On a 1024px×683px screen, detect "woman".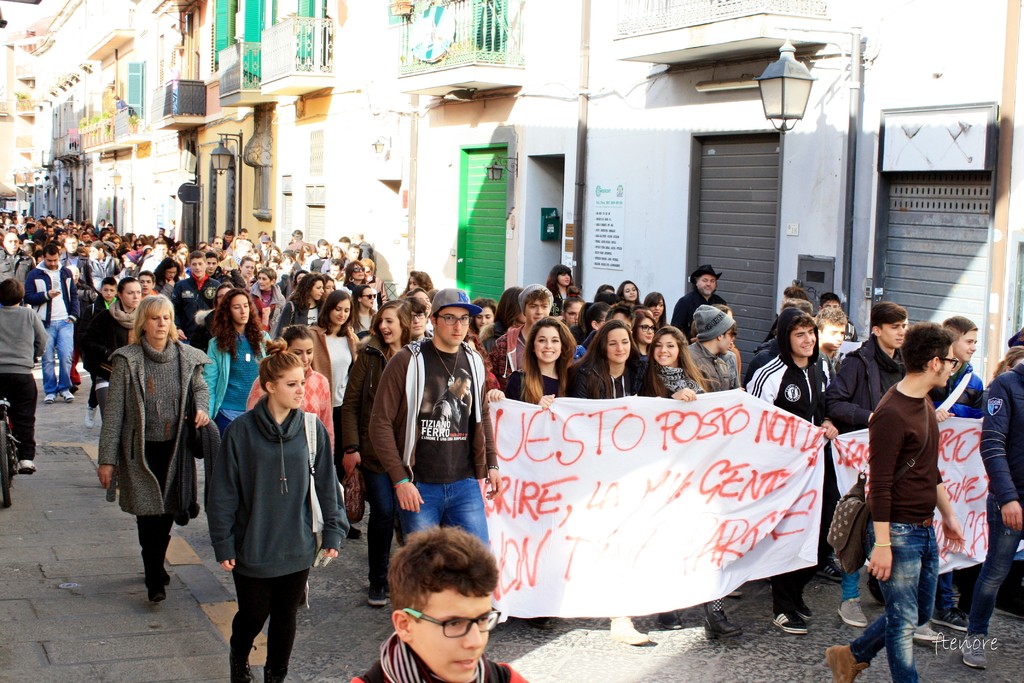
(264, 245, 285, 271).
